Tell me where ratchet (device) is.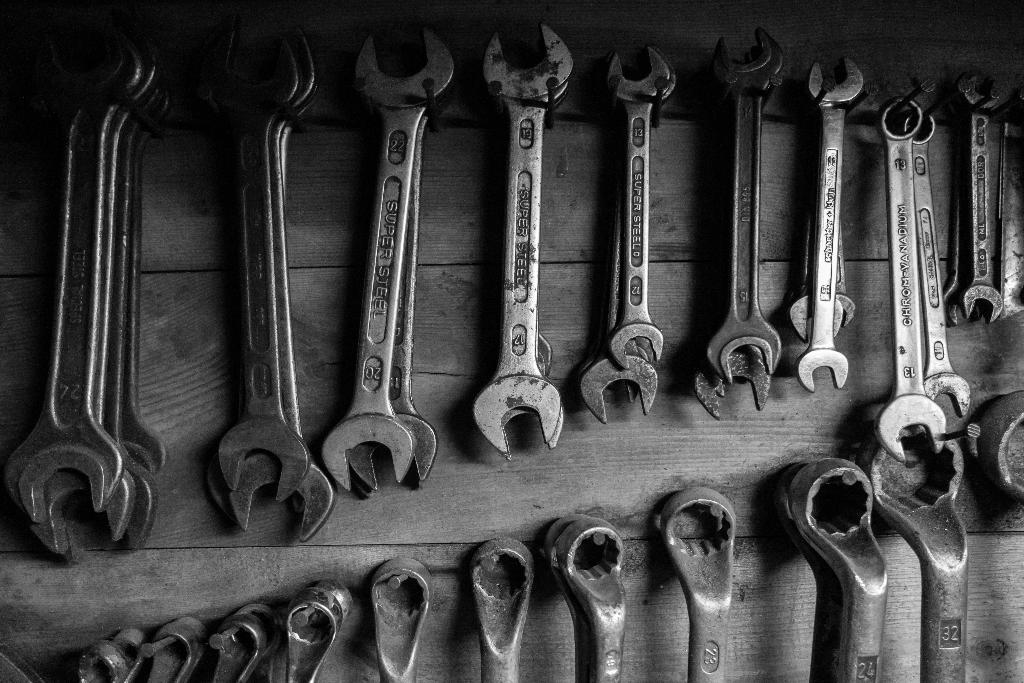
ratchet (device) is at BBox(121, 623, 205, 682).
